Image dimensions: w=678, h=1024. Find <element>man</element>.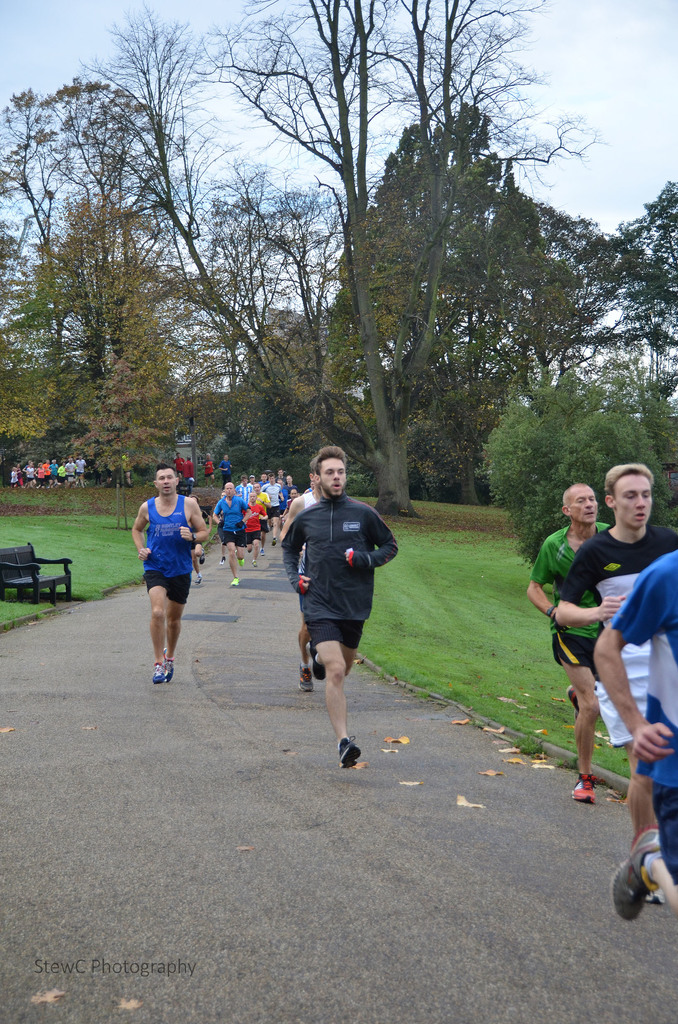
detection(280, 459, 398, 778).
